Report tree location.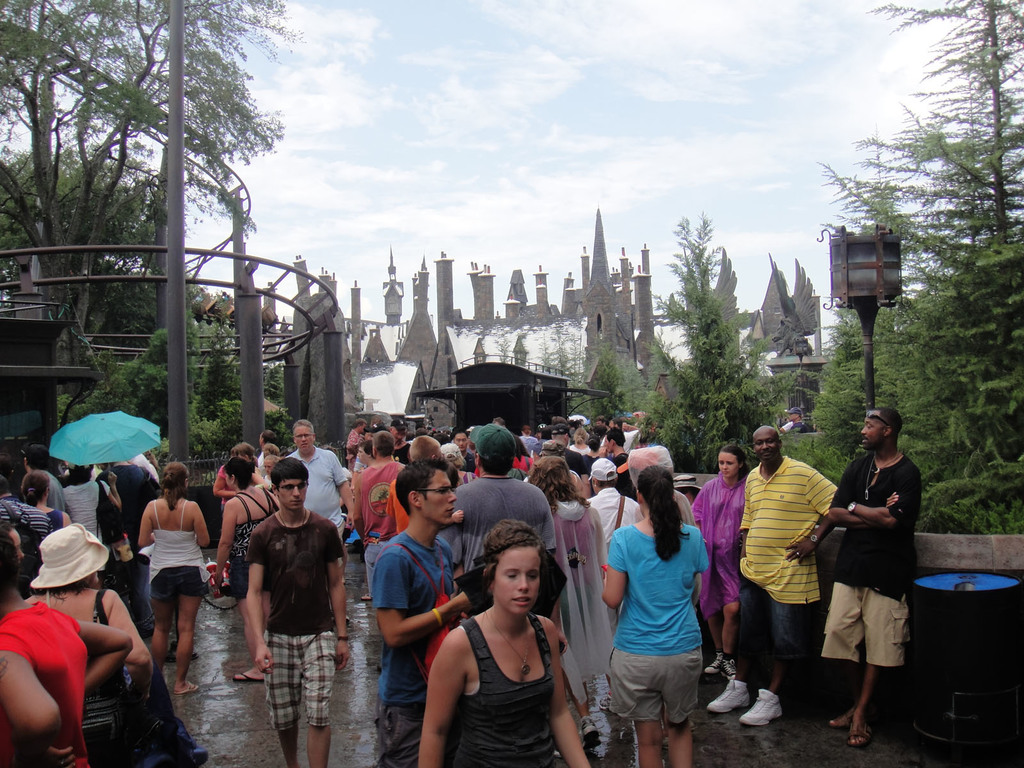
Report: [1, 127, 220, 396].
